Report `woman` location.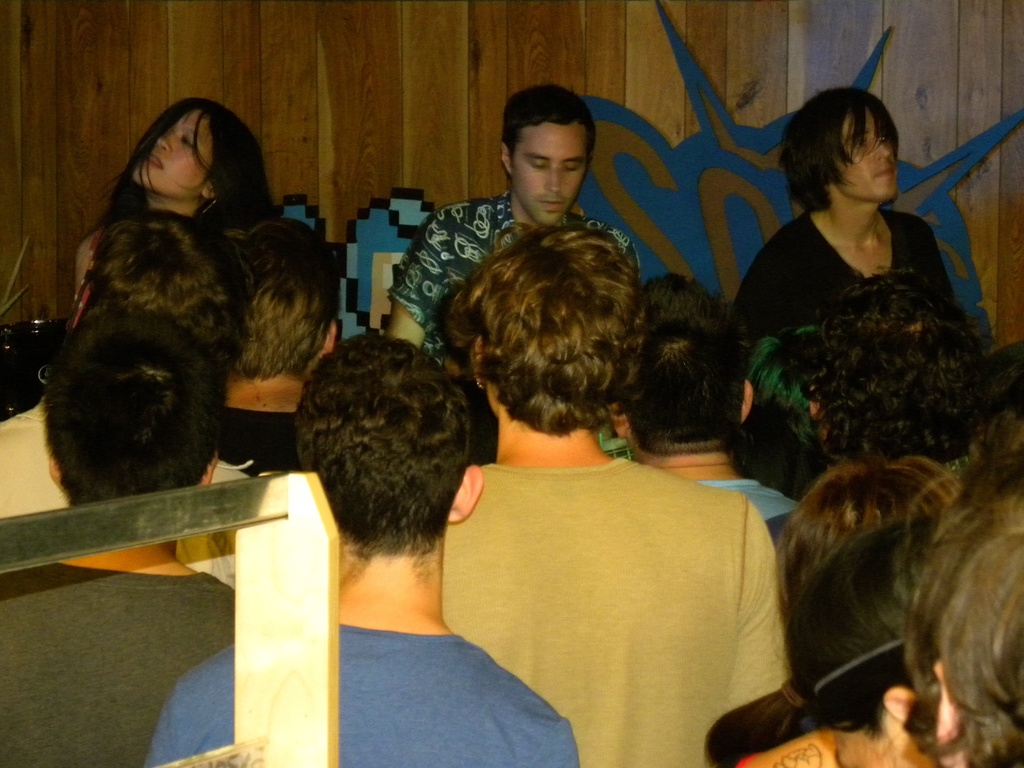
Report: rect(75, 93, 261, 317).
